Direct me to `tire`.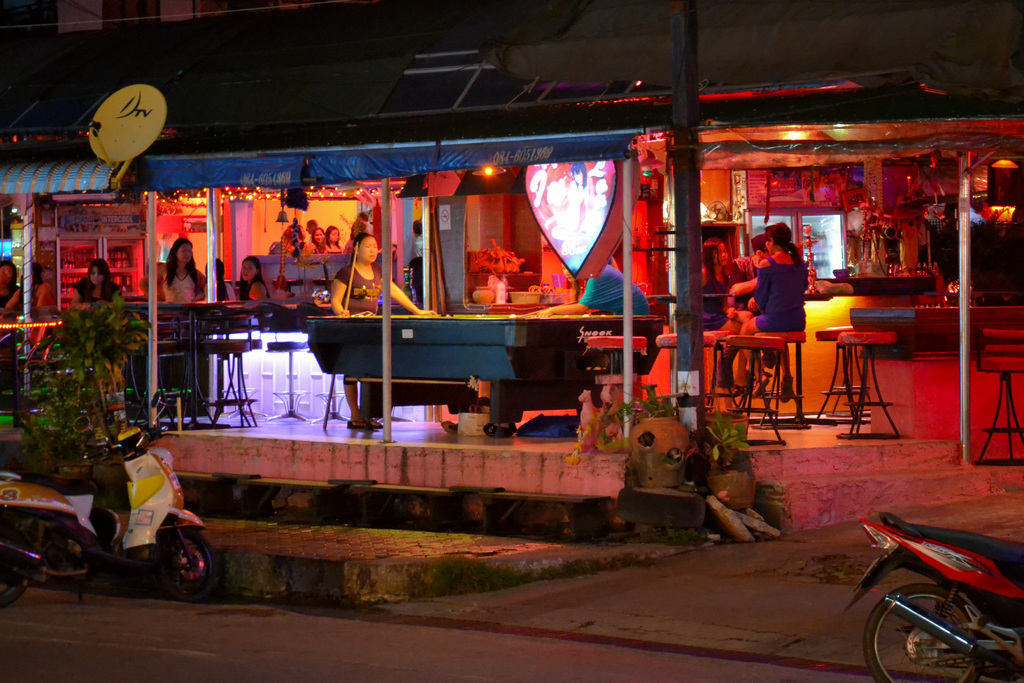
Direction: detection(159, 528, 214, 599).
